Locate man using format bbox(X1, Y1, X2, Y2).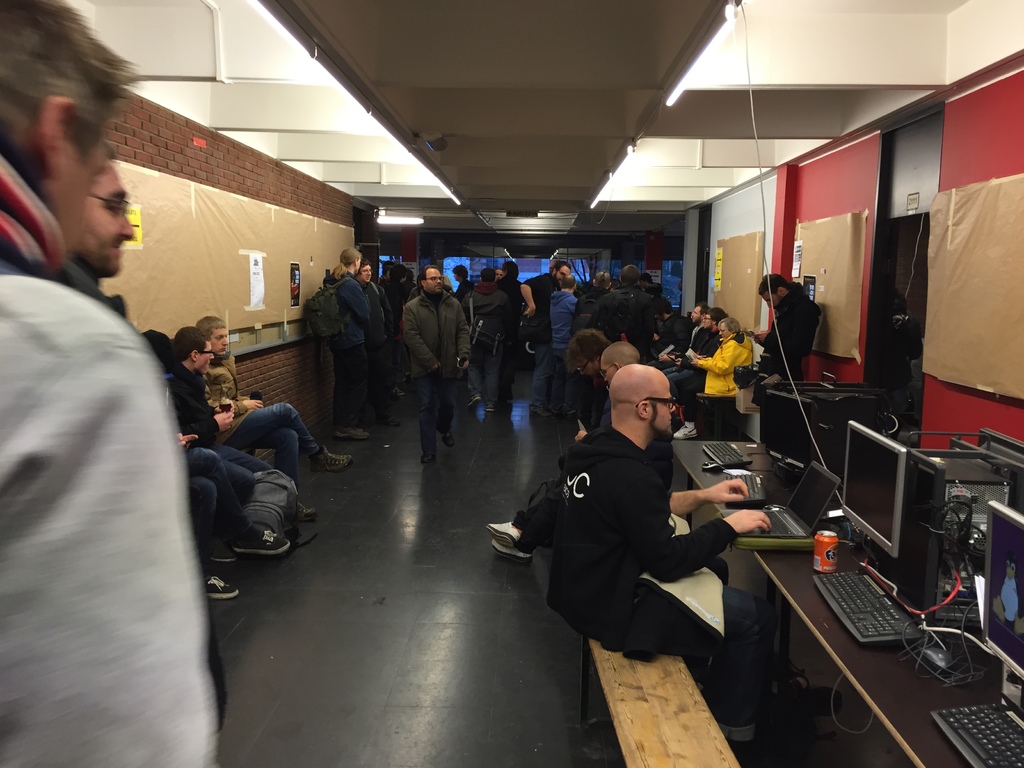
bbox(316, 246, 376, 441).
